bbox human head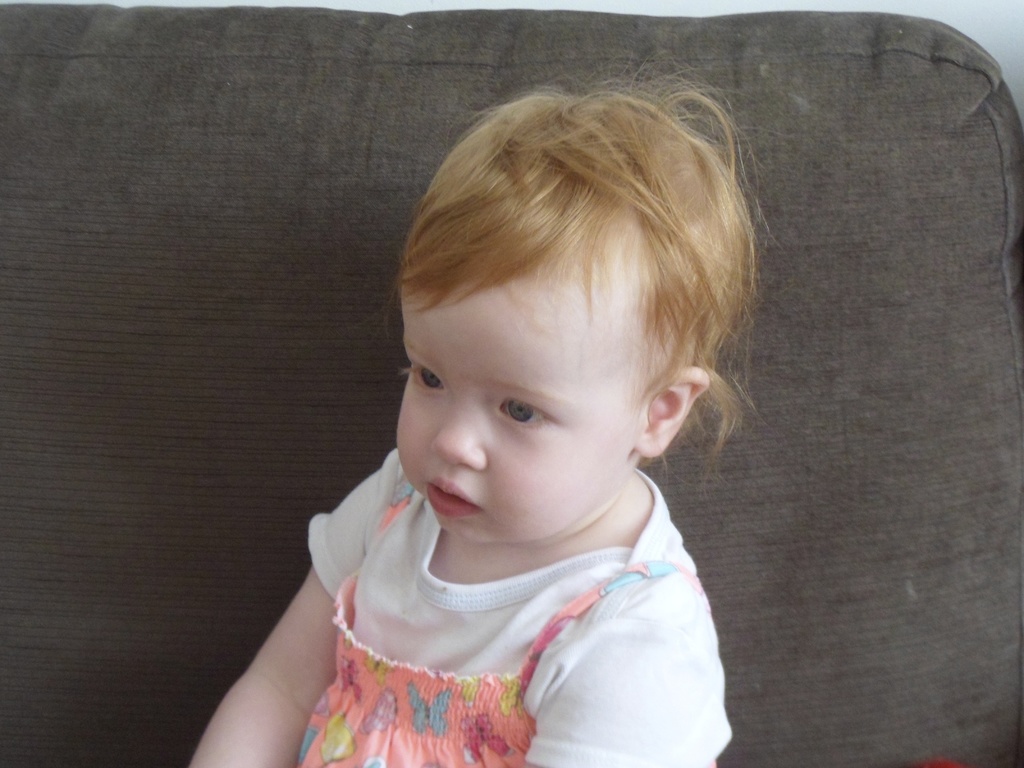
left=383, top=99, right=744, bottom=566
